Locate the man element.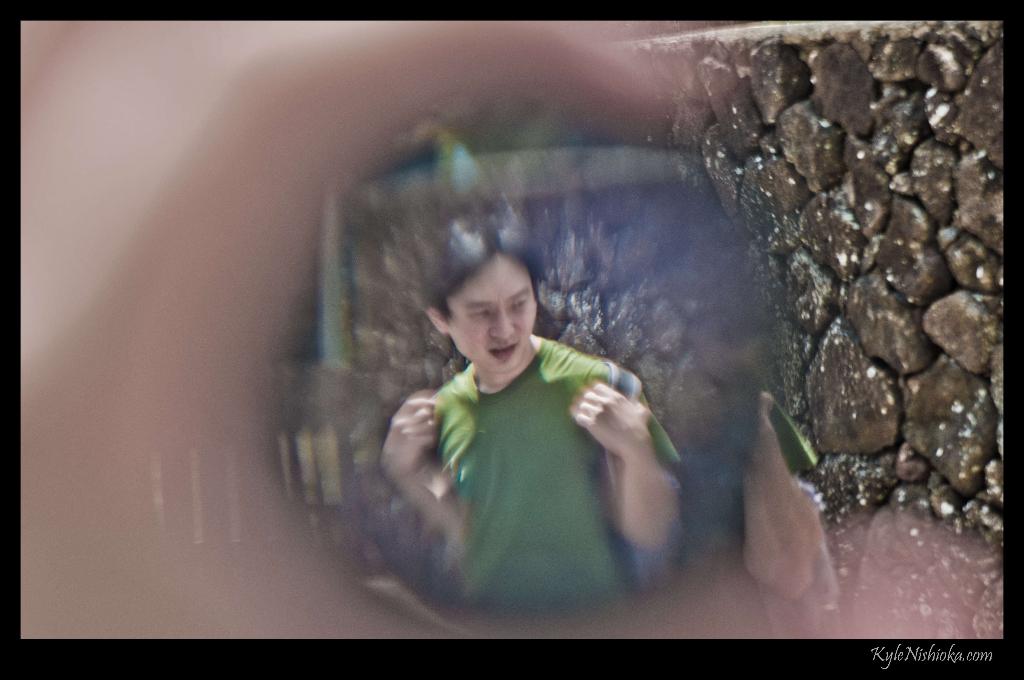
Element bbox: pyautogui.locateOnScreen(354, 239, 711, 607).
